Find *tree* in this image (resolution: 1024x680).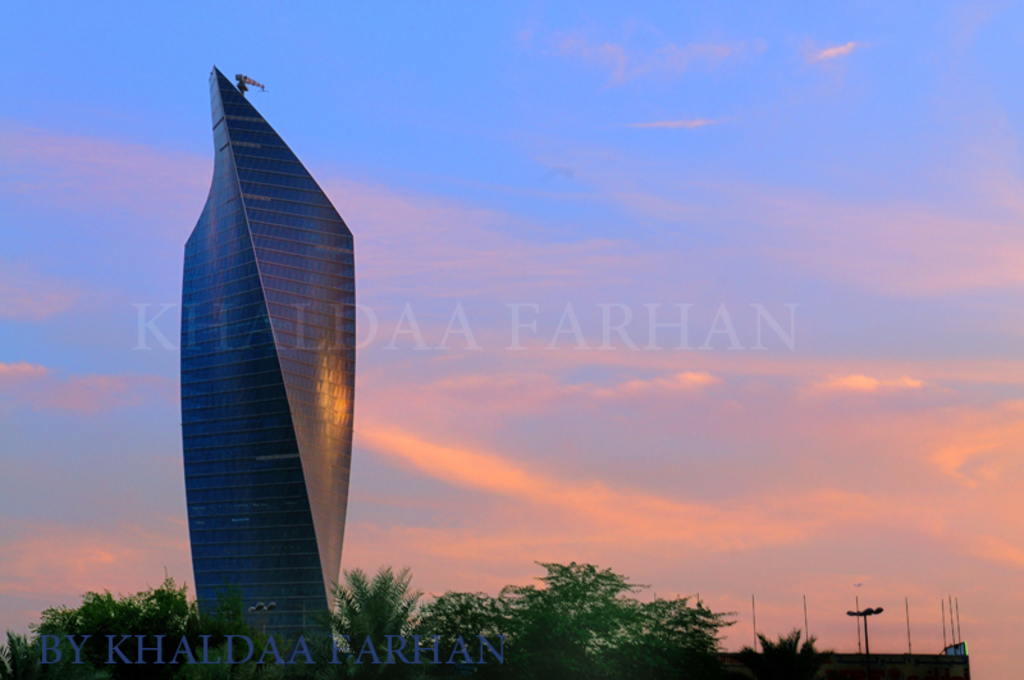
detection(412, 581, 508, 679).
